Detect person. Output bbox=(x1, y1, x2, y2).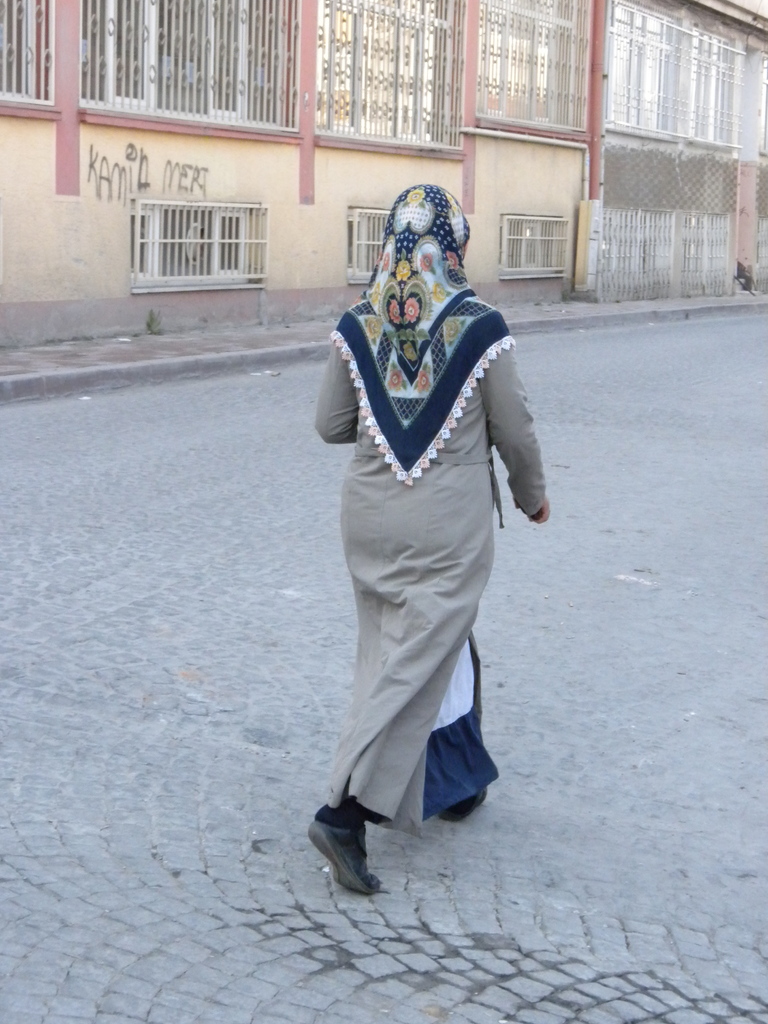
bbox=(312, 156, 544, 910).
